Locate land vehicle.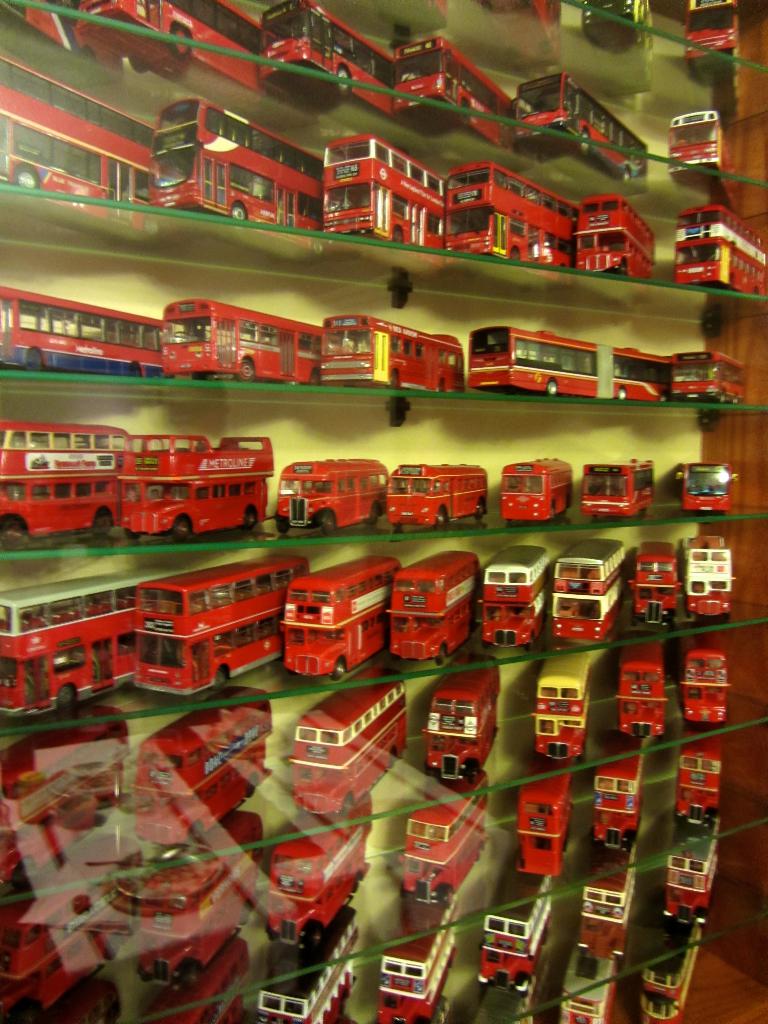
Bounding box: bbox=[674, 459, 740, 515].
